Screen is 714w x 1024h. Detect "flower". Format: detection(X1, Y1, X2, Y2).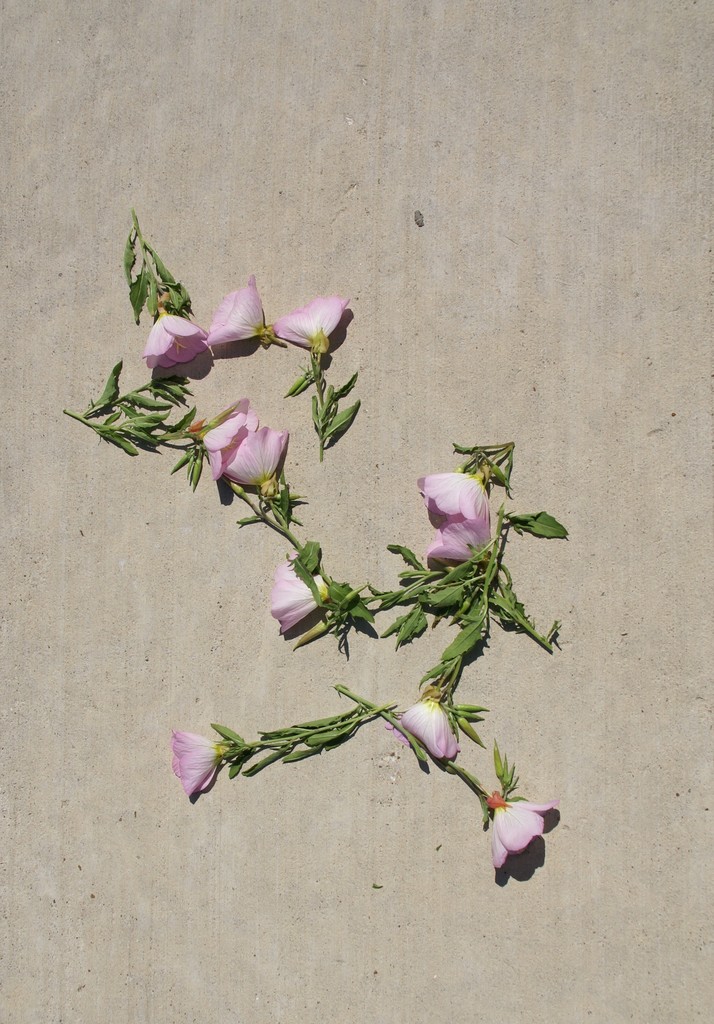
detection(427, 509, 494, 566).
